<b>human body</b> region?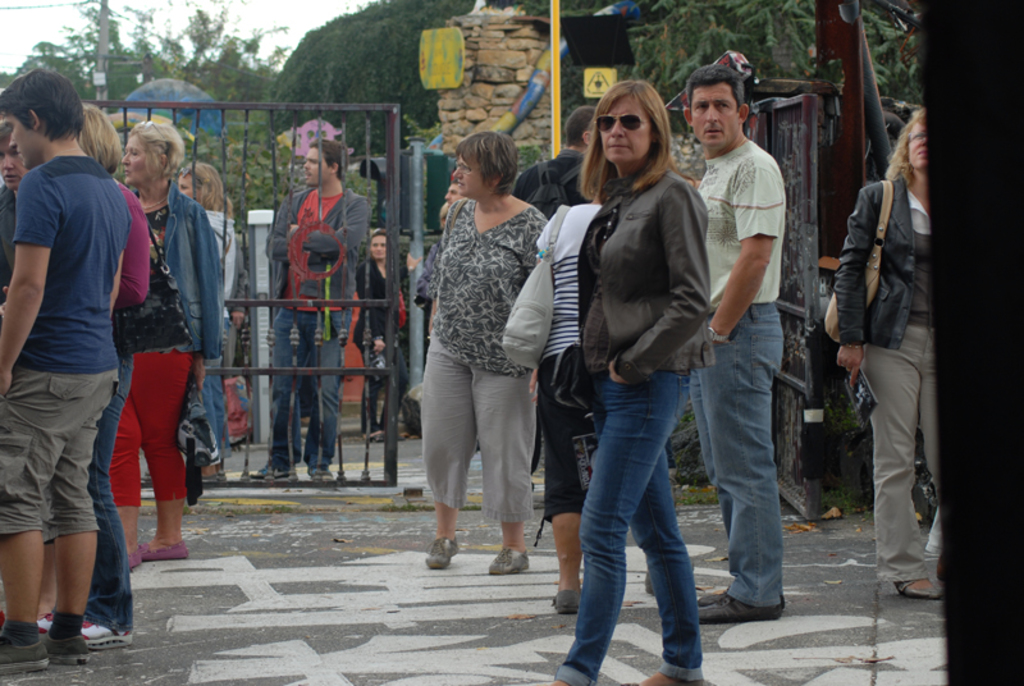
[x1=1, y1=61, x2=163, y2=658]
